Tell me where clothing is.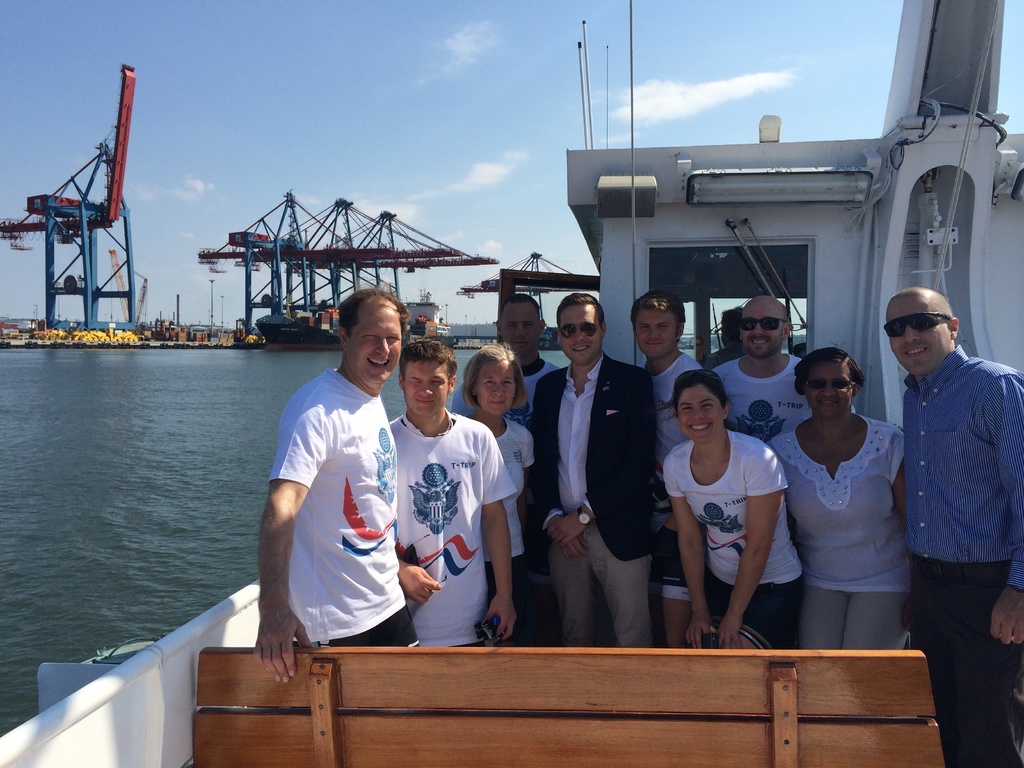
clothing is at bbox=[712, 352, 810, 444].
